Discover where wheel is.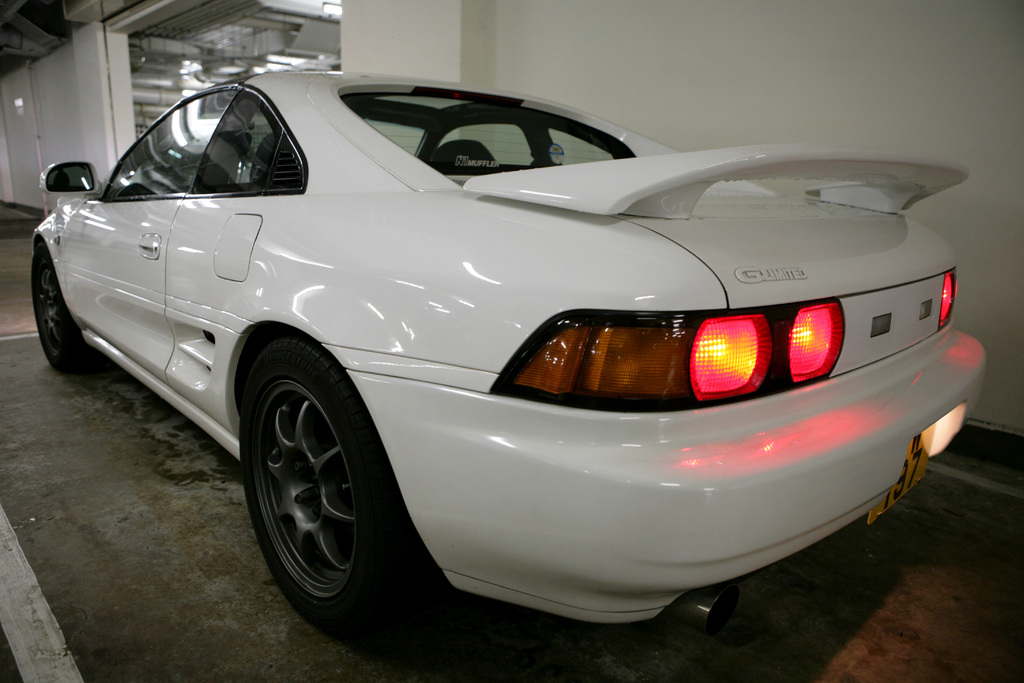
Discovered at {"left": 33, "top": 242, "right": 90, "bottom": 375}.
